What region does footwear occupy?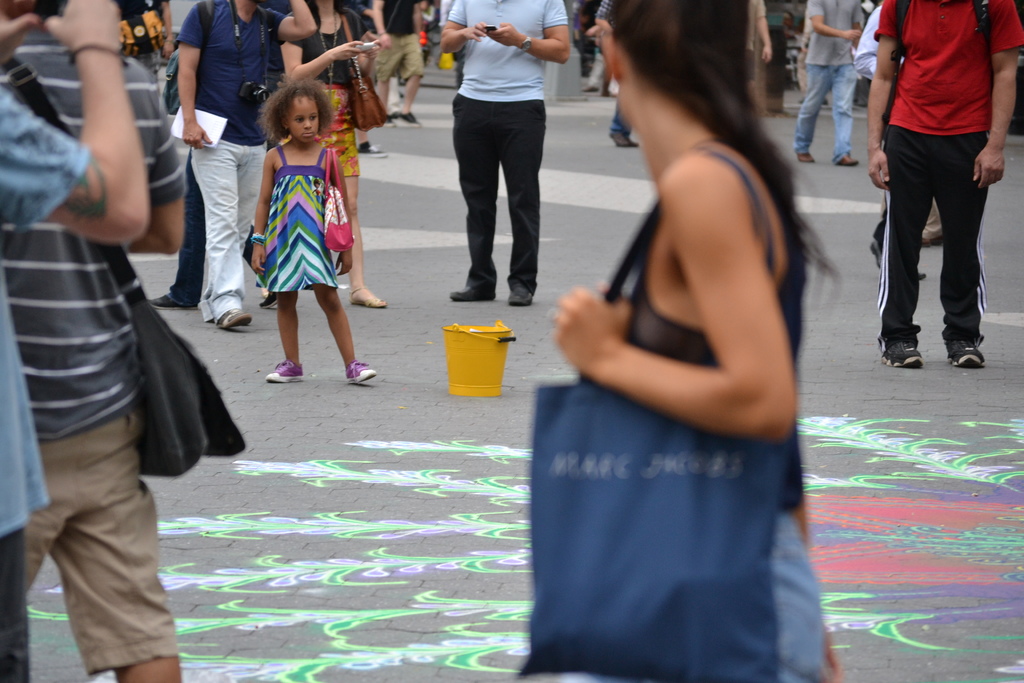
{"x1": 909, "y1": 260, "x2": 924, "y2": 278}.
